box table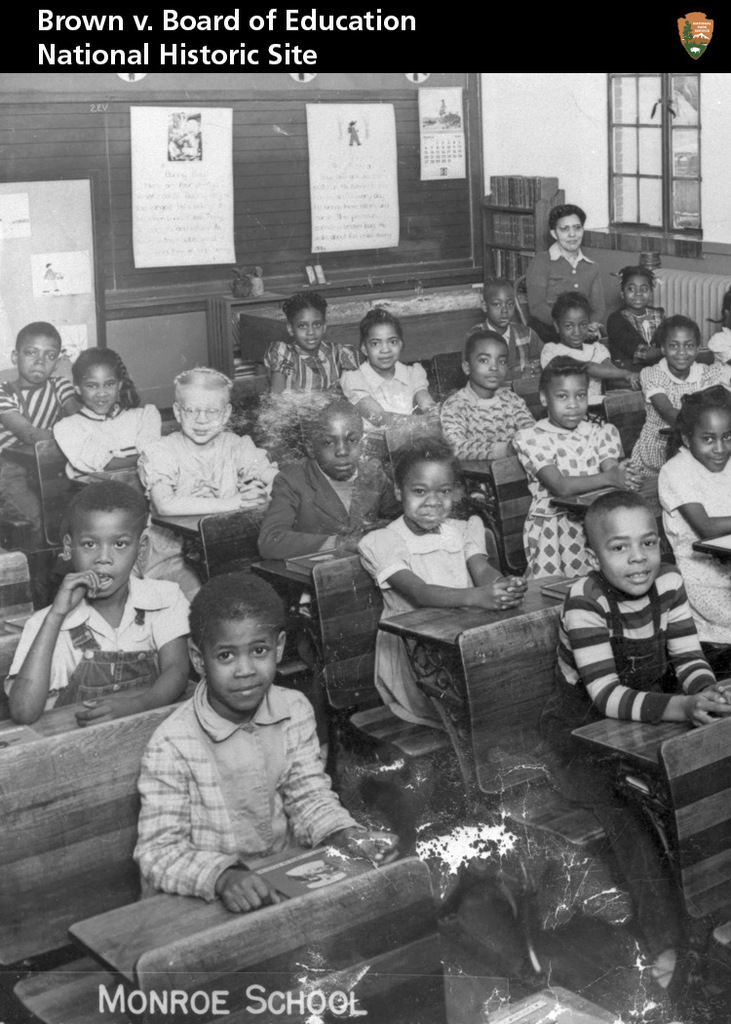
[343, 589, 591, 756]
